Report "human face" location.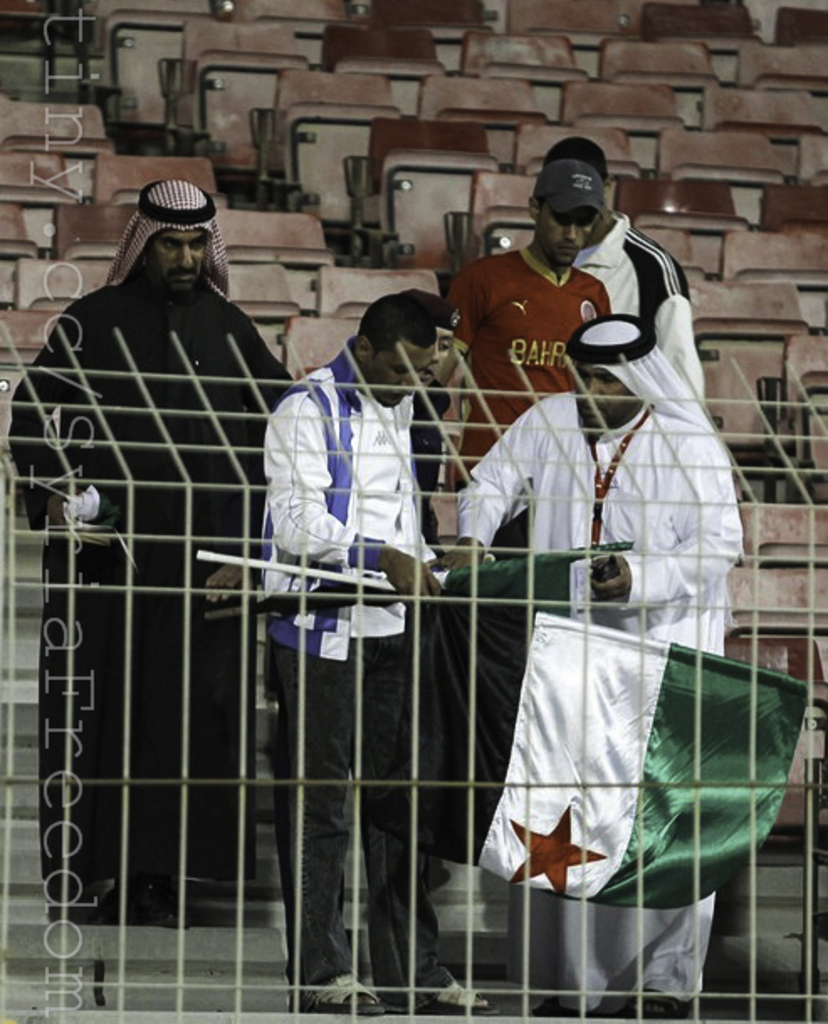
Report: left=373, top=344, right=433, bottom=405.
